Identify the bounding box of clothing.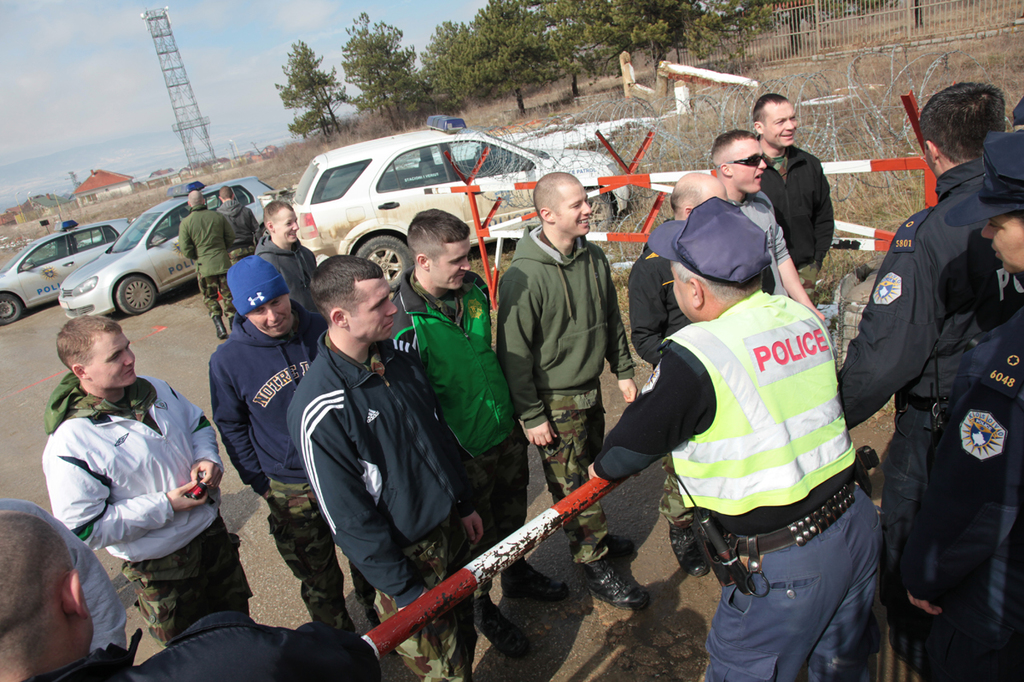
bbox=[745, 184, 789, 306].
